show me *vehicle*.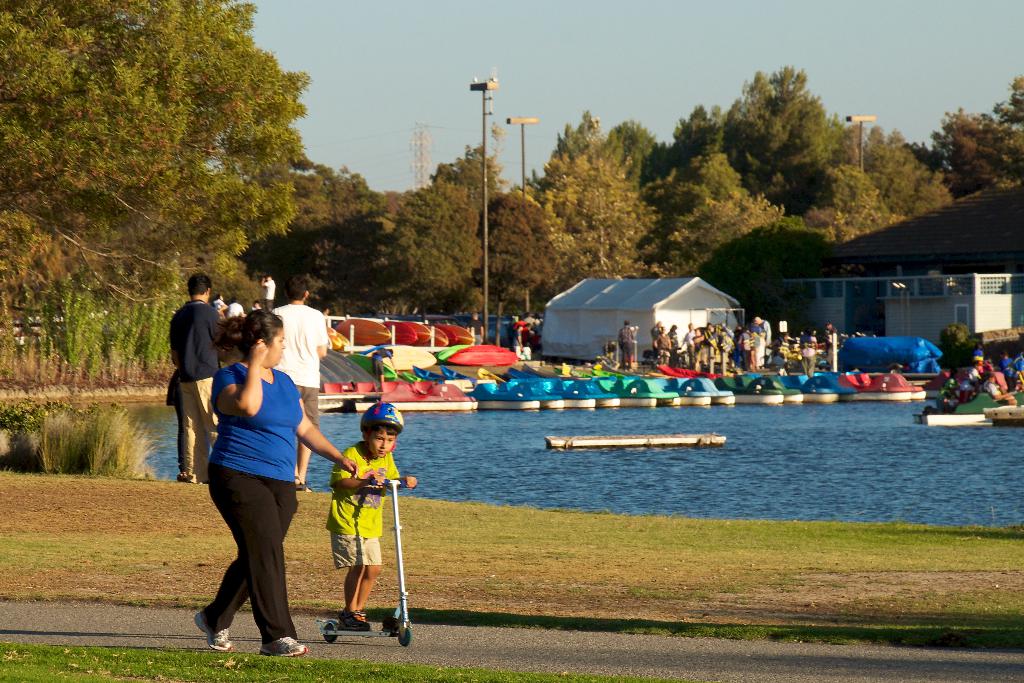
*vehicle* is here: (x1=920, y1=414, x2=996, y2=425).
